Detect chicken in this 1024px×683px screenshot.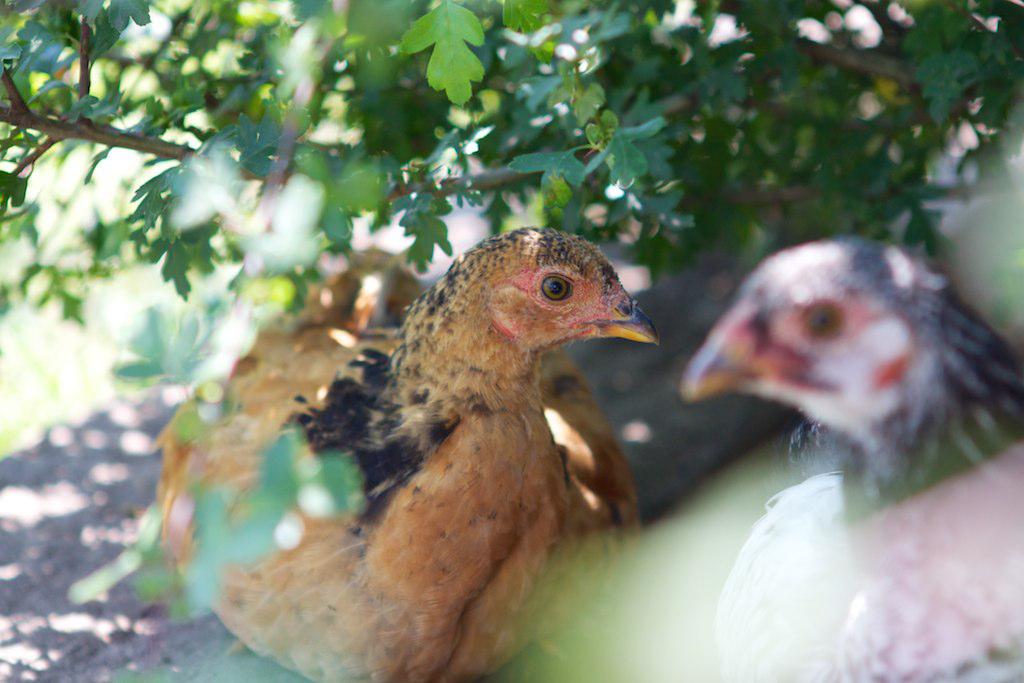
Detection: x1=684, y1=235, x2=1022, y2=682.
